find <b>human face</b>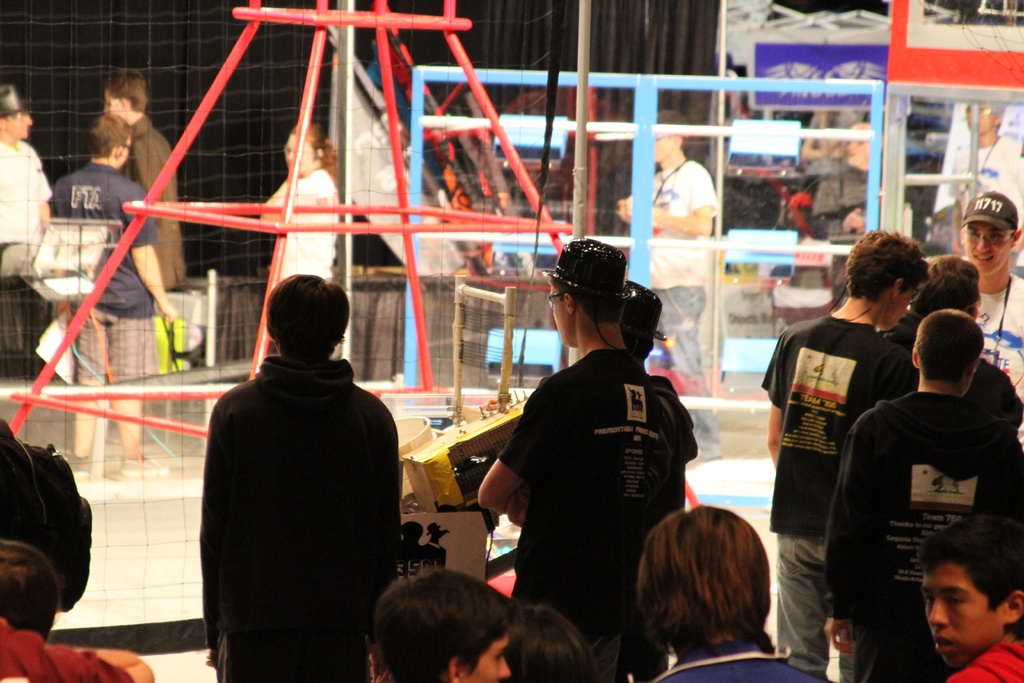
849, 122, 863, 169
